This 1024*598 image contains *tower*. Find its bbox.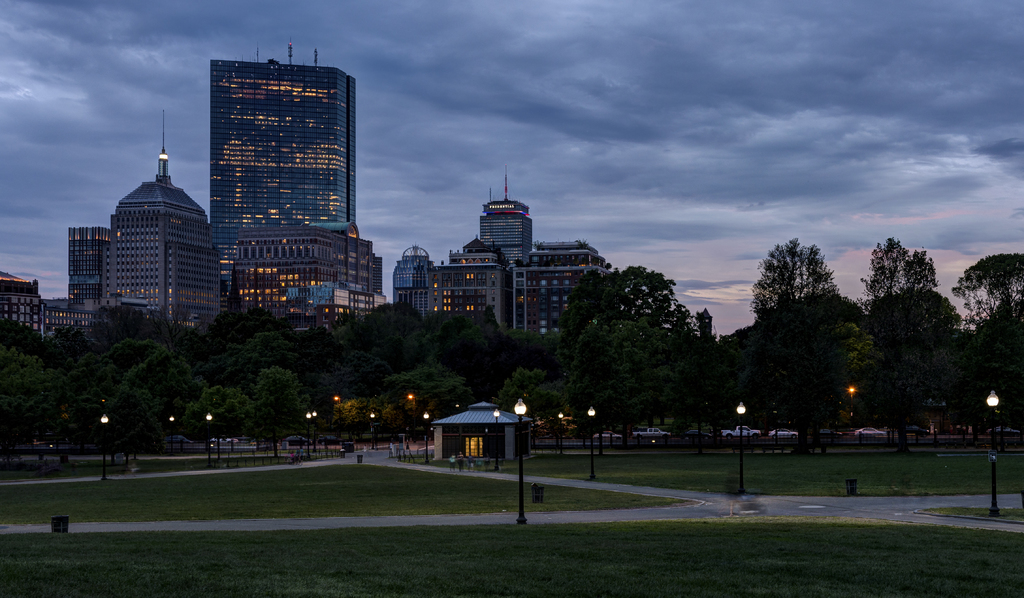
box=[480, 155, 529, 298].
